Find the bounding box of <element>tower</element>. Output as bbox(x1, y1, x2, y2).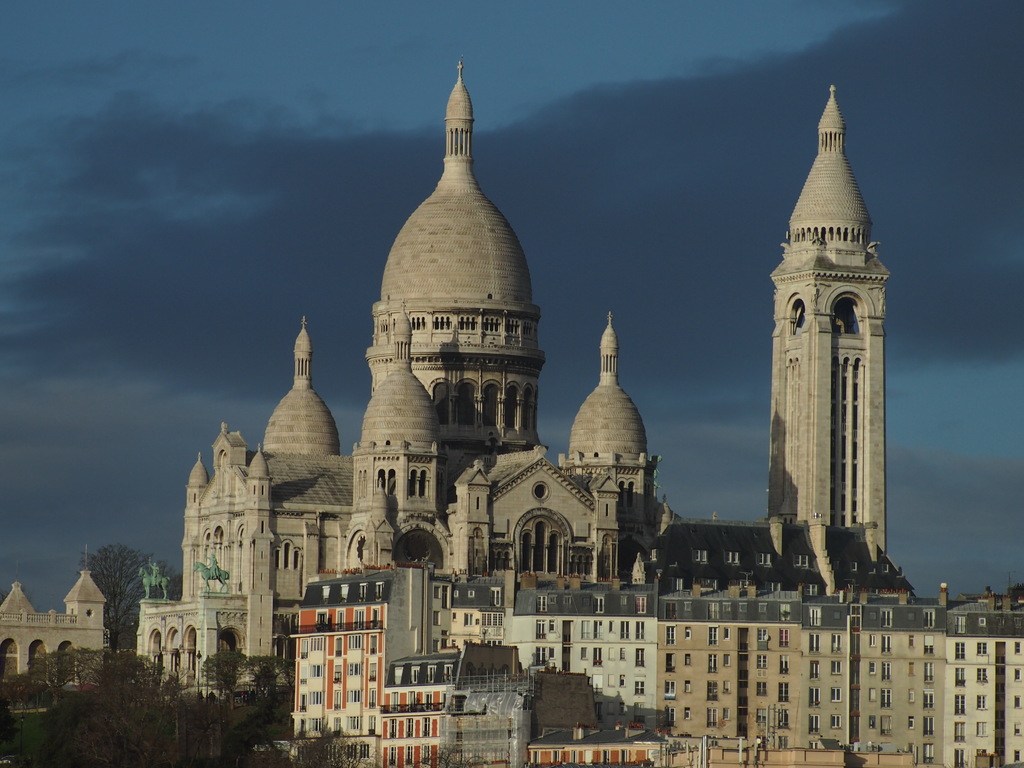
bbox(342, 312, 447, 564).
